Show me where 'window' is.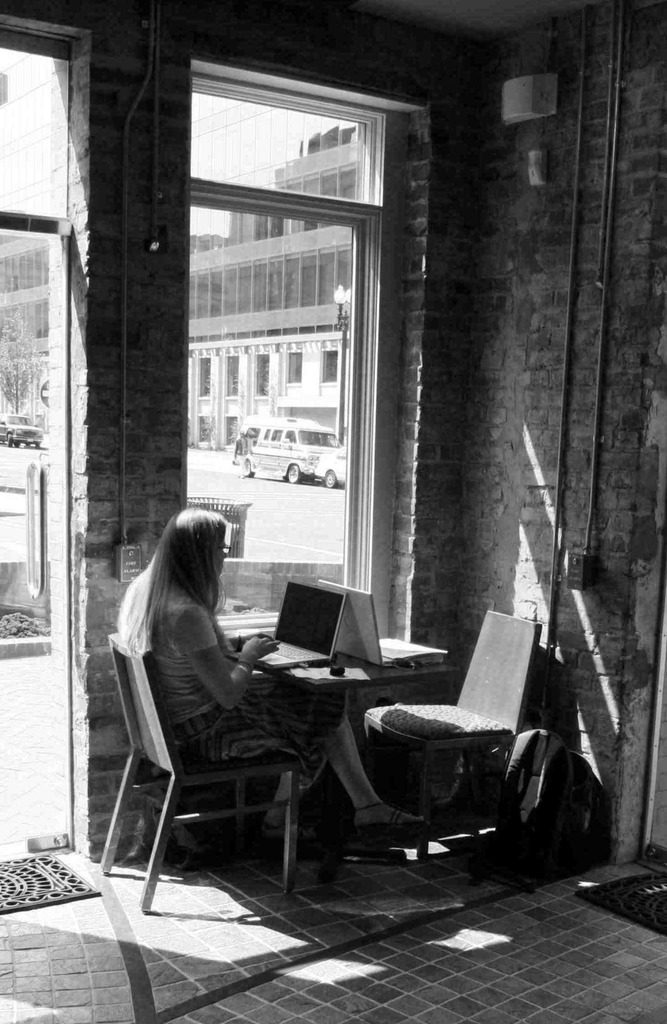
'window' is at [x1=254, y1=357, x2=271, y2=396].
